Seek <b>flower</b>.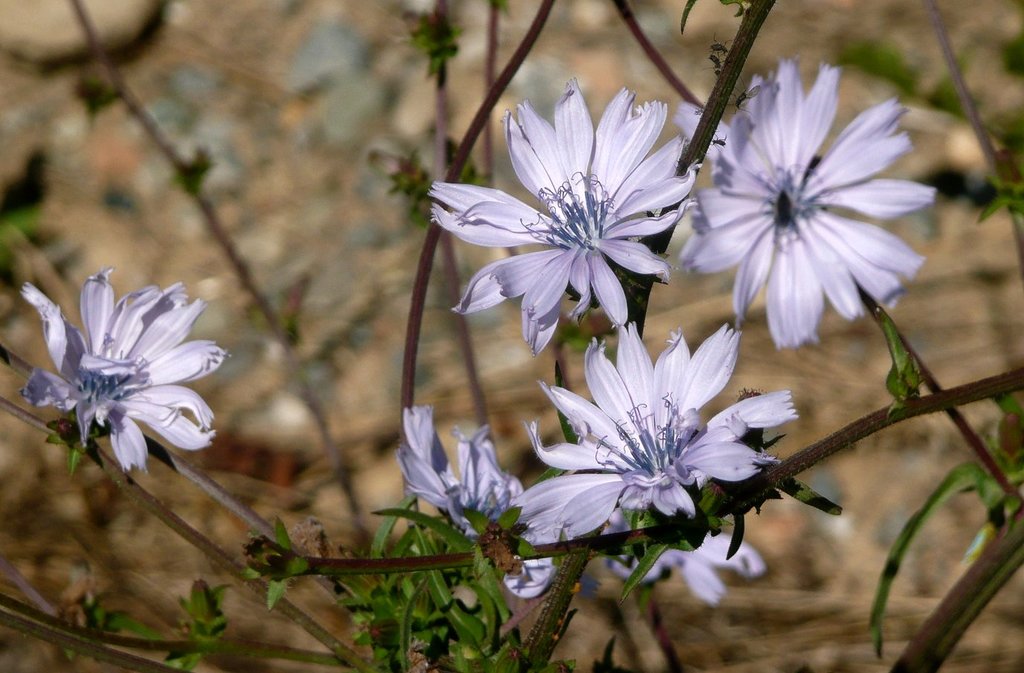
(19,278,212,490).
